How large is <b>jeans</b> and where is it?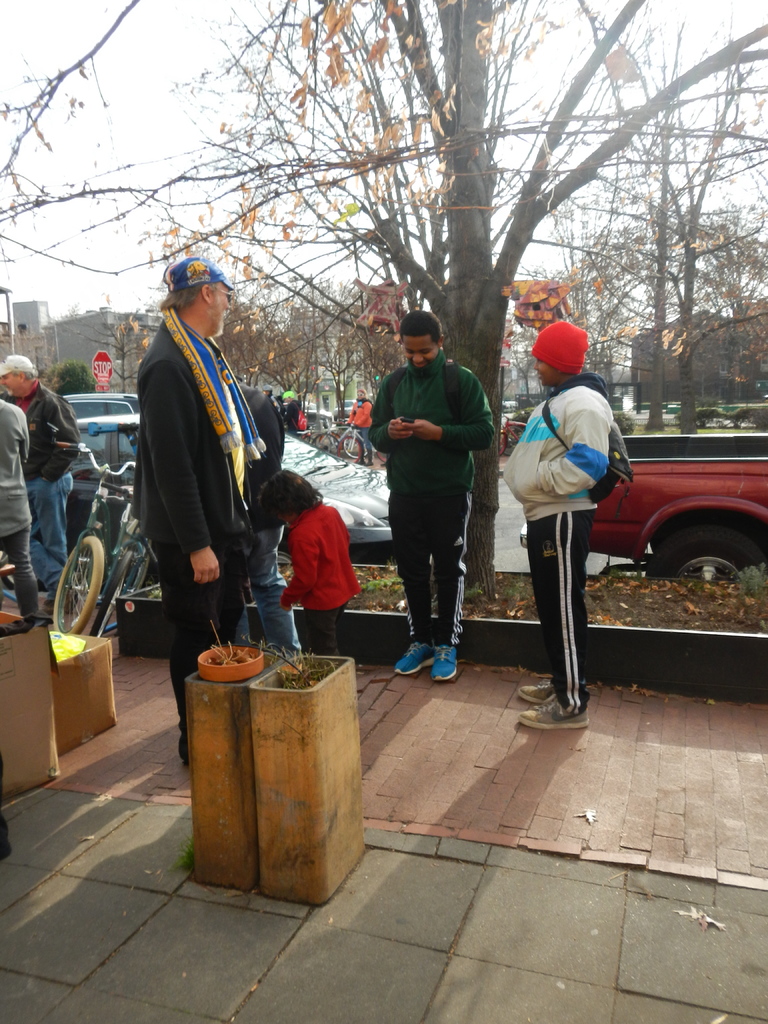
Bounding box: 386/483/481/687.
